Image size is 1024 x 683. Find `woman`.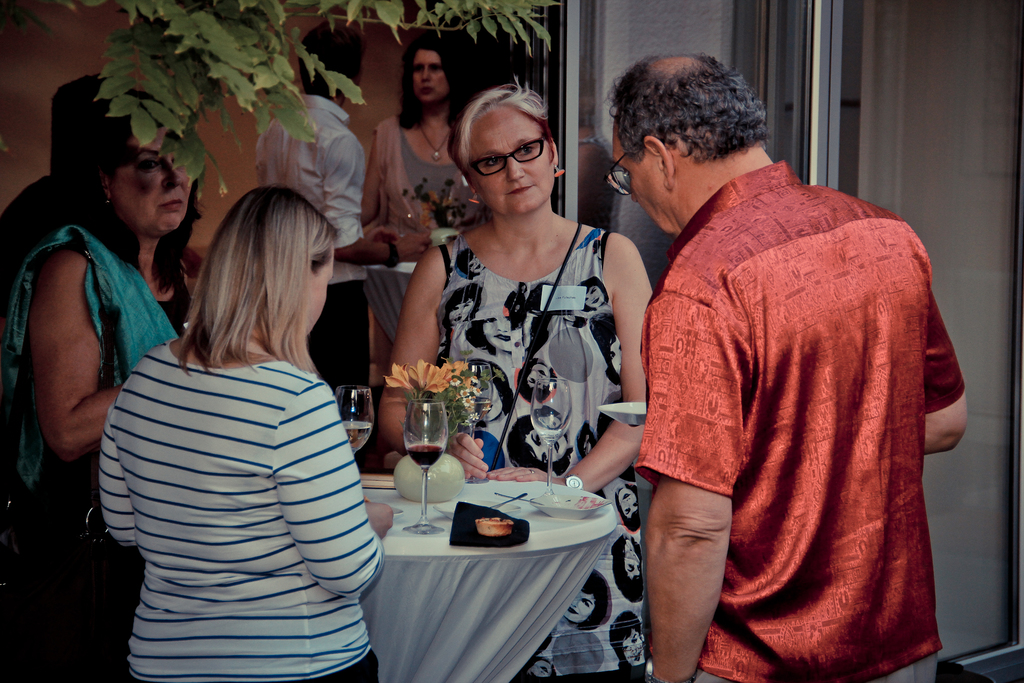
select_region(510, 411, 568, 483).
